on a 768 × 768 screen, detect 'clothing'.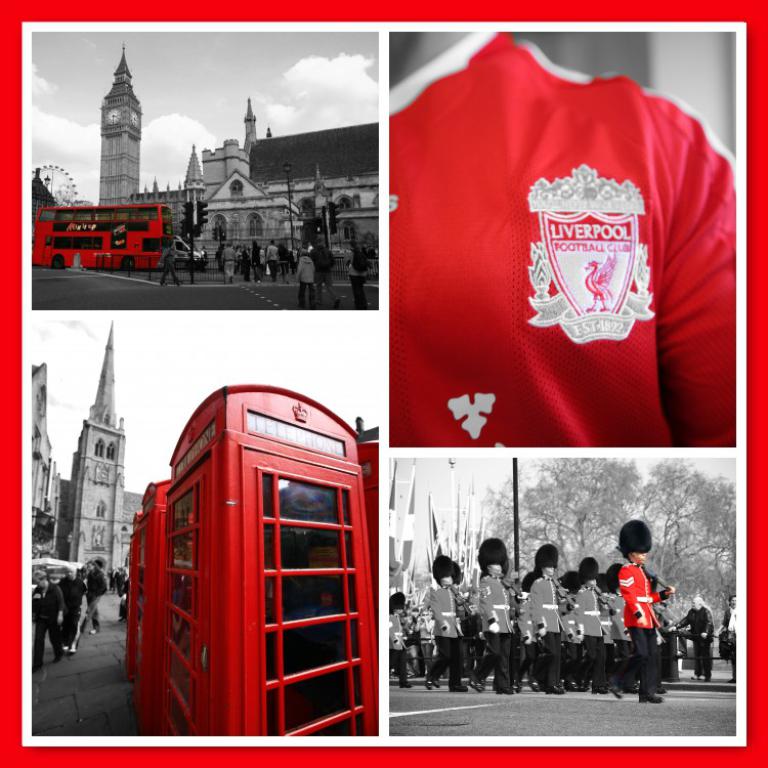
locate(158, 246, 183, 285).
